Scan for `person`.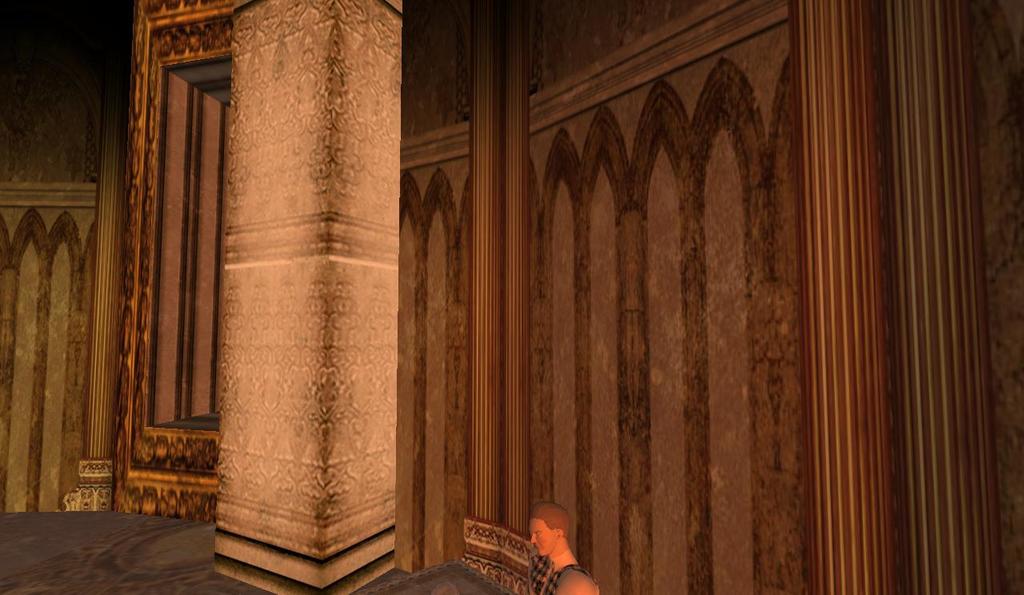
Scan result: Rect(529, 499, 600, 594).
